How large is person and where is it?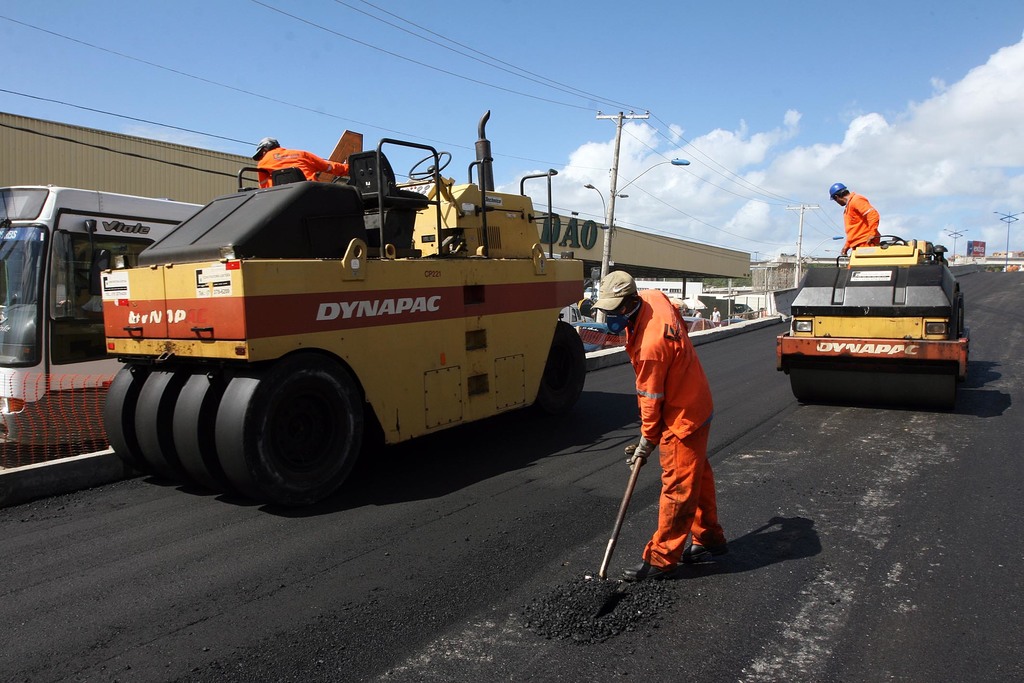
Bounding box: l=589, t=270, r=730, b=578.
